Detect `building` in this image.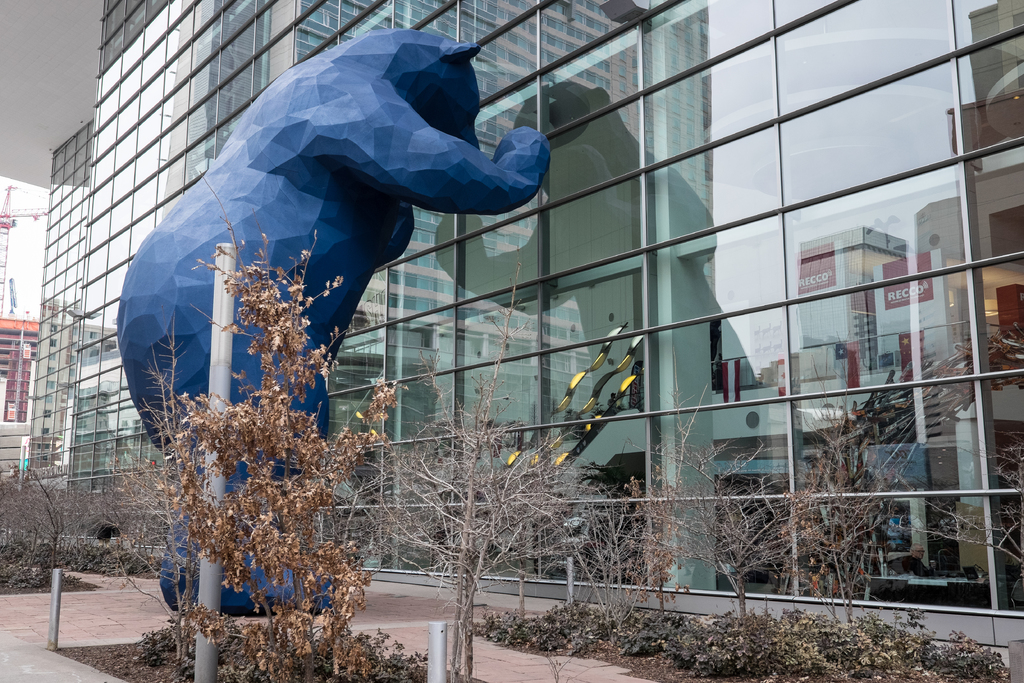
Detection: x1=0 y1=313 x2=44 y2=422.
